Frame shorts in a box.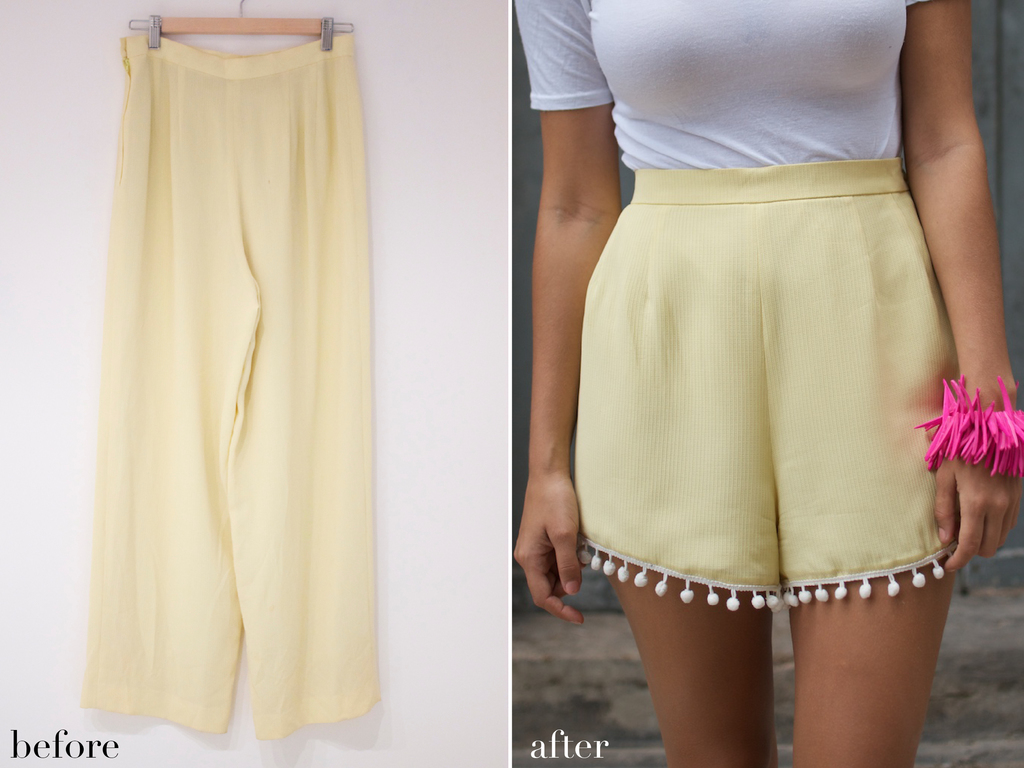
left=582, top=205, right=975, bottom=563.
